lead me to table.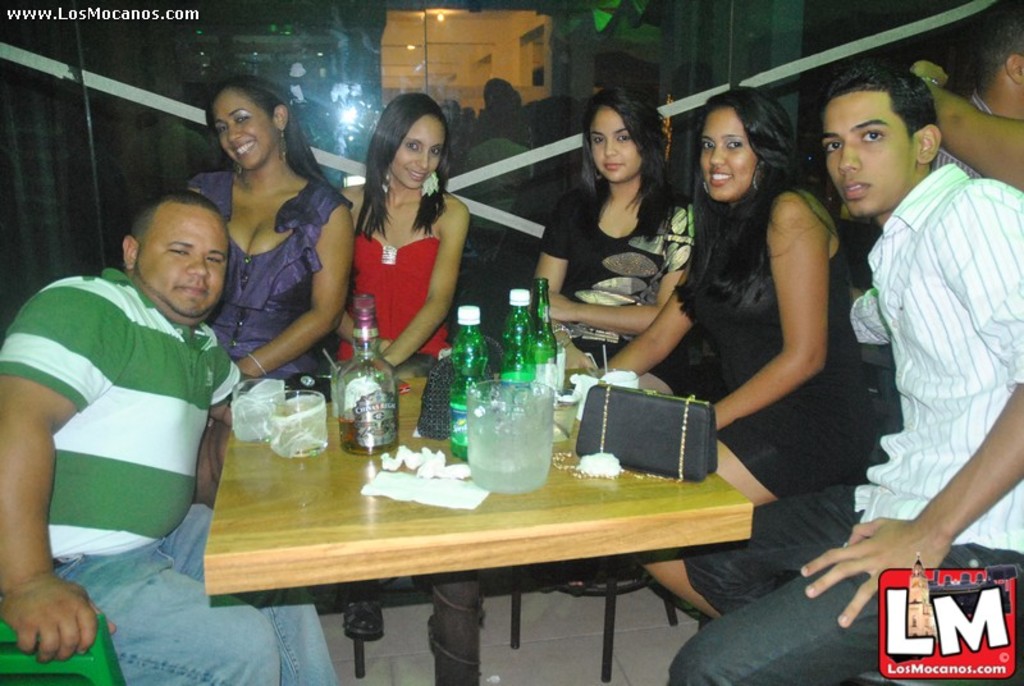
Lead to <region>177, 331, 836, 685</region>.
